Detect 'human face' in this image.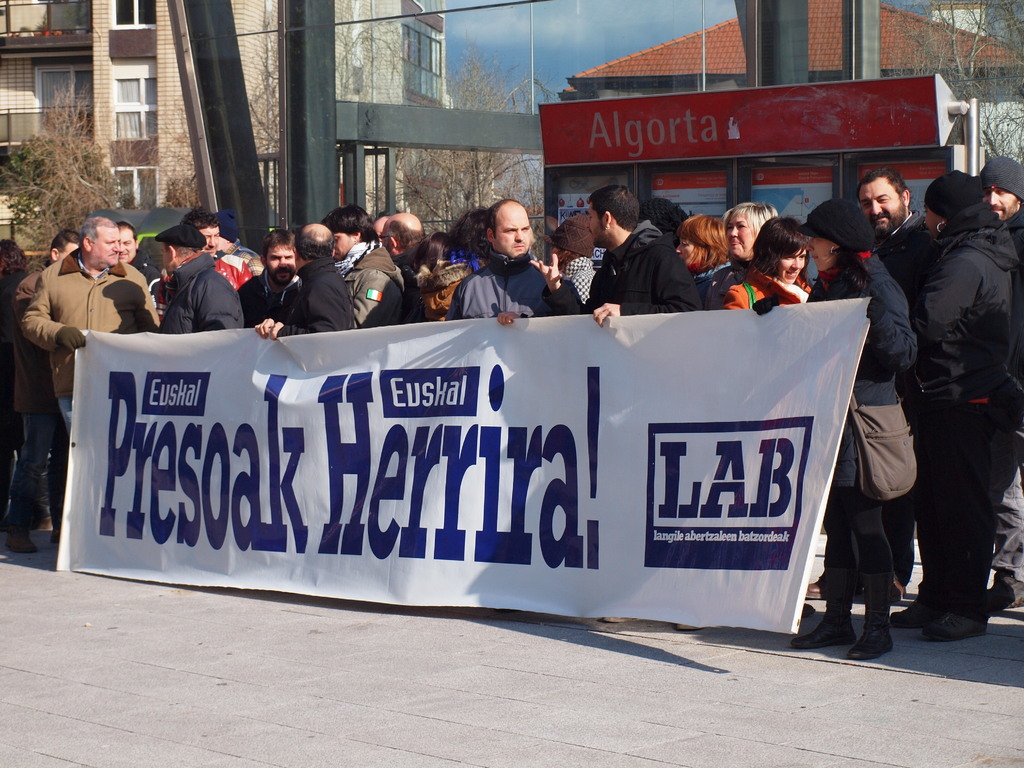
Detection: (x1=495, y1=214, x2=536, y2=254).
